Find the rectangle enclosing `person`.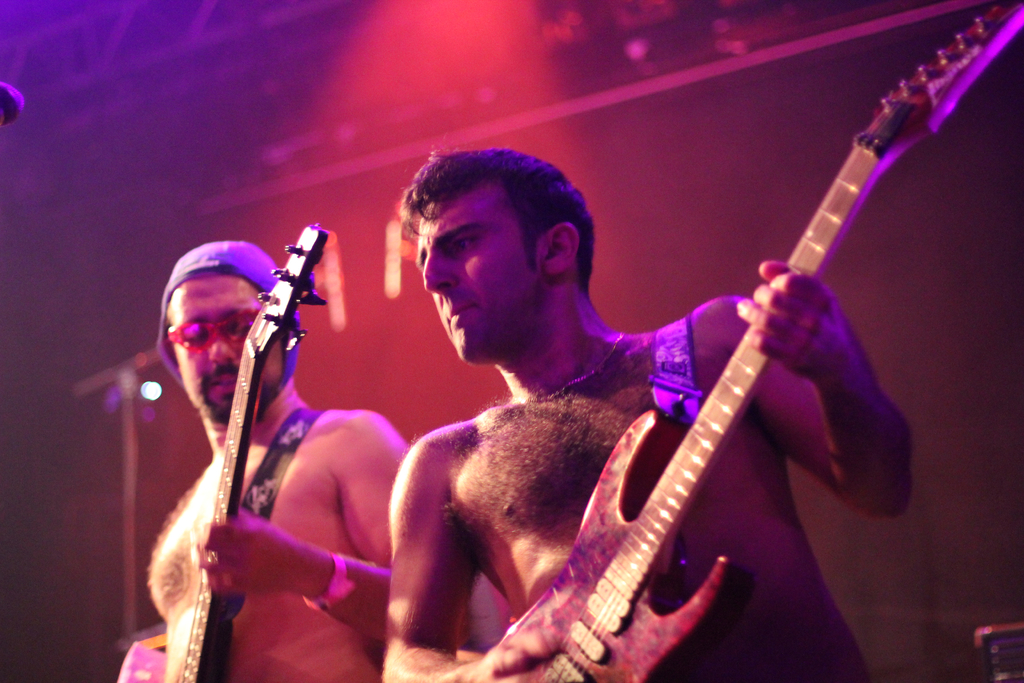
{"x1": 106, "y1": 190, "x2": 385, "y2": 682}.
